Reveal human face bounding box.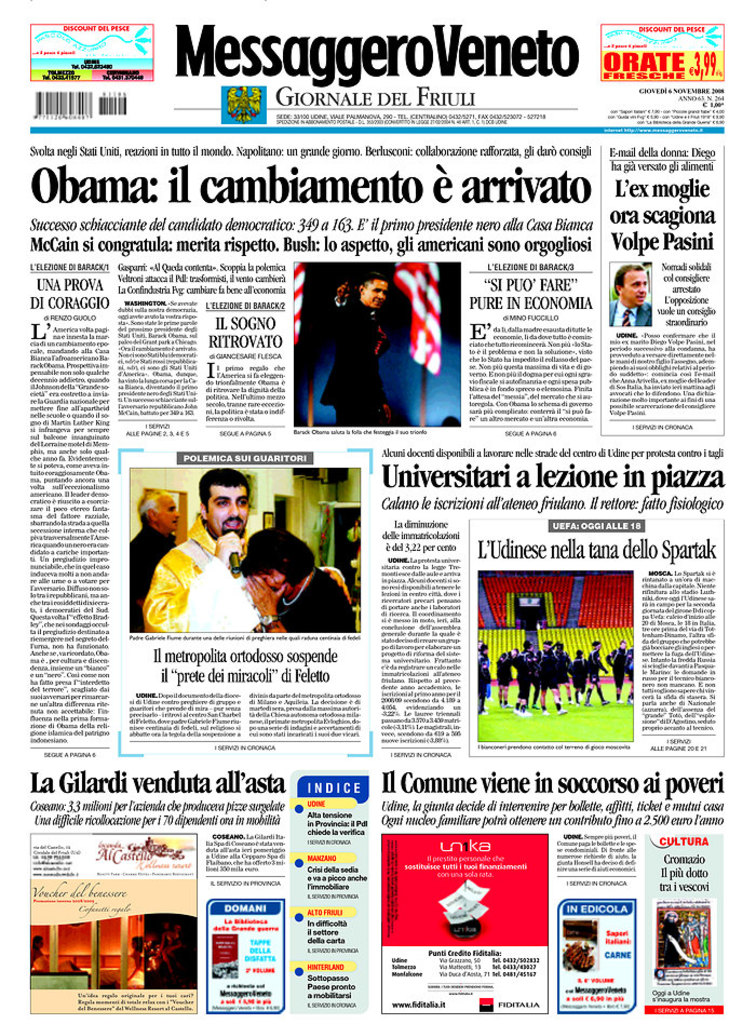
Revealed: 621/268/646/309.
